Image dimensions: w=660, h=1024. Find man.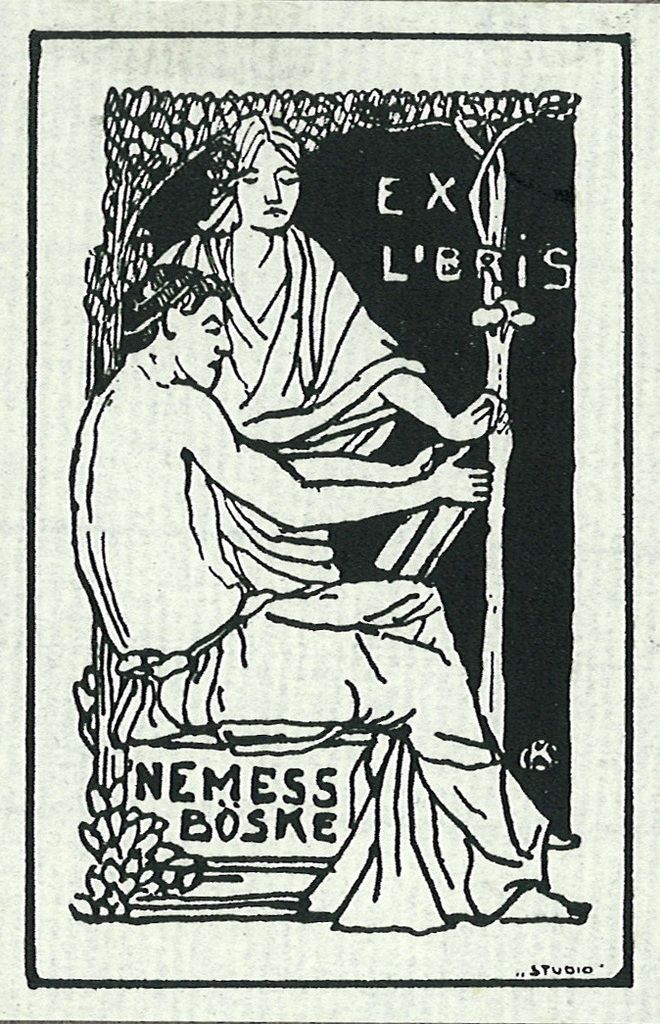
(67,262,592,933).
